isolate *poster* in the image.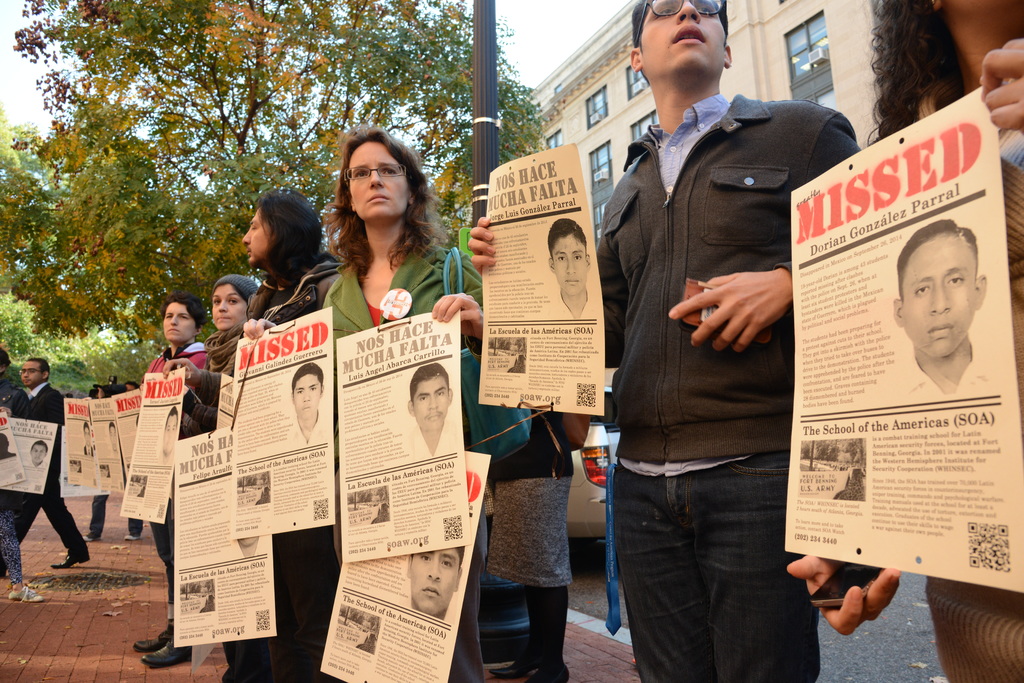
Isolated region: select_region(233, 305, 334, 534).
